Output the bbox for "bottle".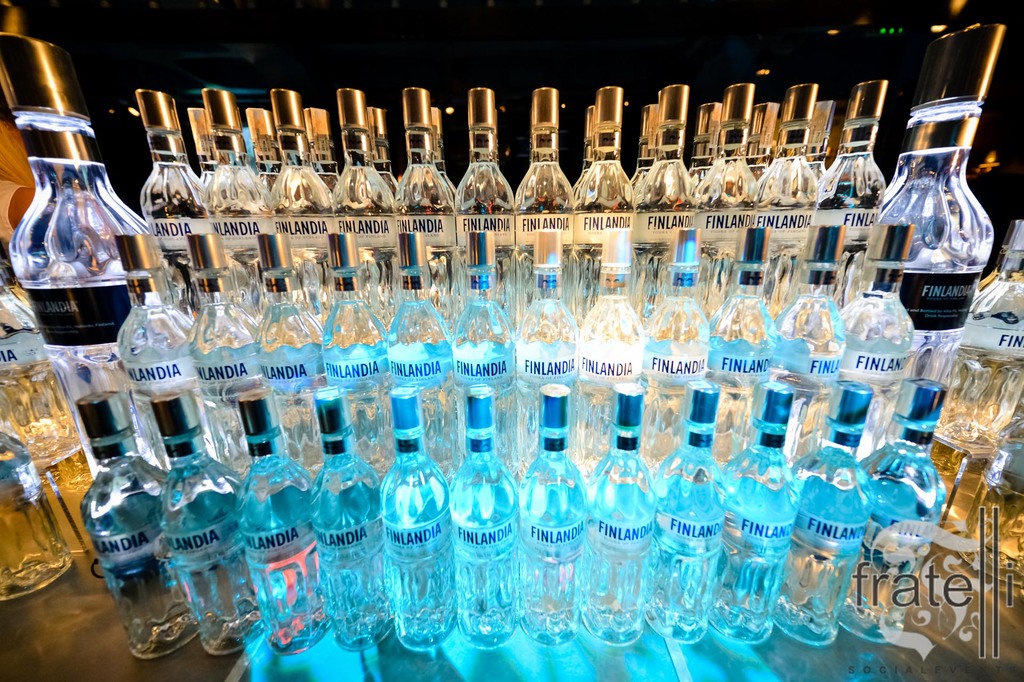
detection(255, 232, 324, 467).
